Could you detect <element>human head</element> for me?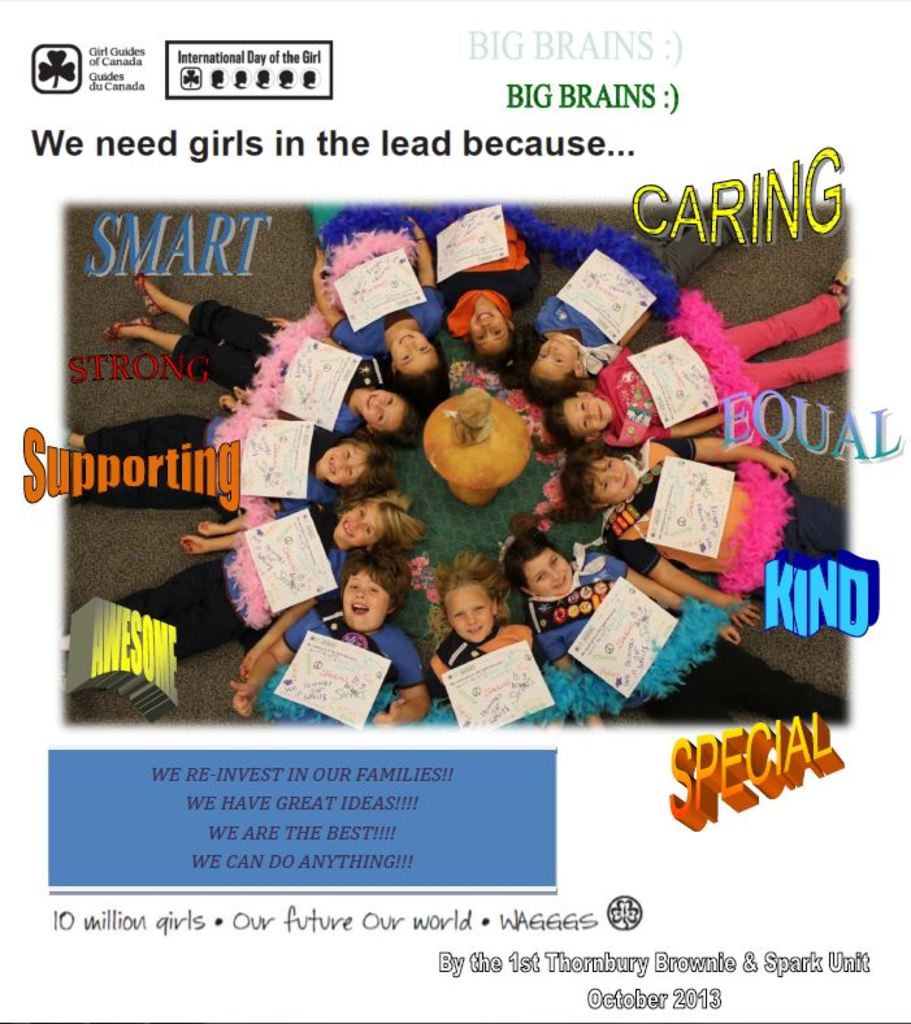
Detection result: x1=564, y1=448, x2=630, y2=511.
